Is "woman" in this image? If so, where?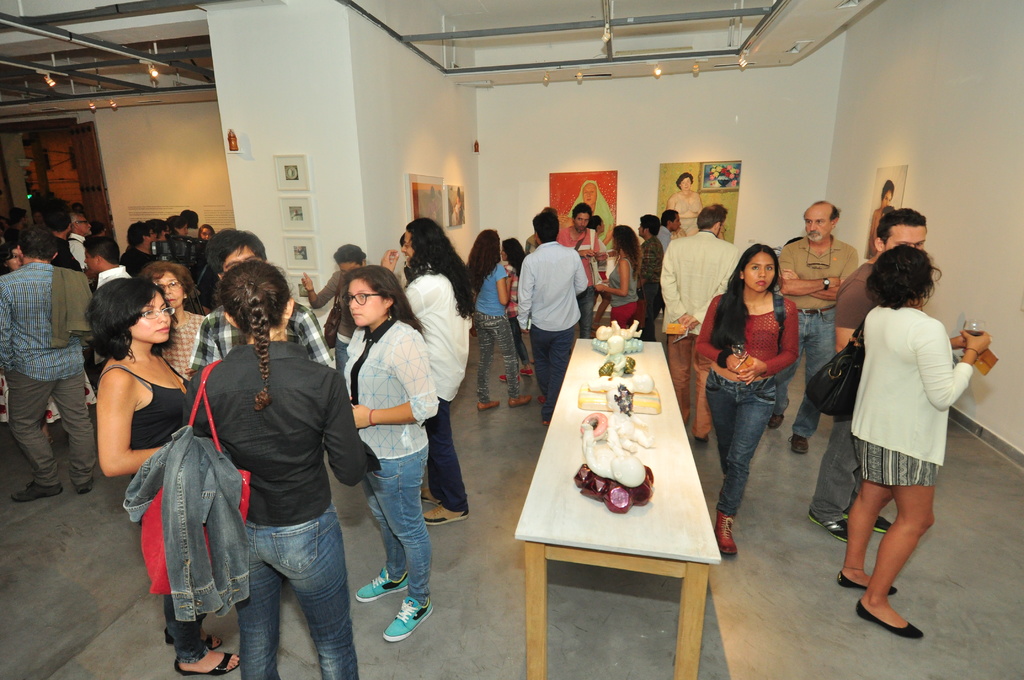
Yes, at locate(380, 219, 474, 528).
